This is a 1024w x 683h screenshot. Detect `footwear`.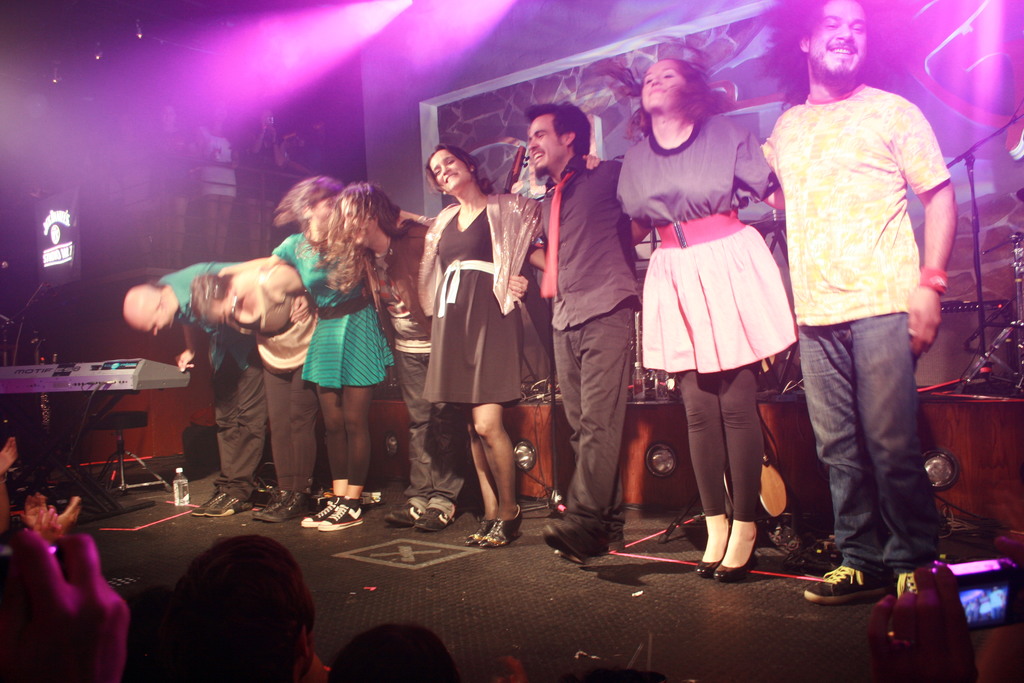
<box>296,490,335,525</box>.
